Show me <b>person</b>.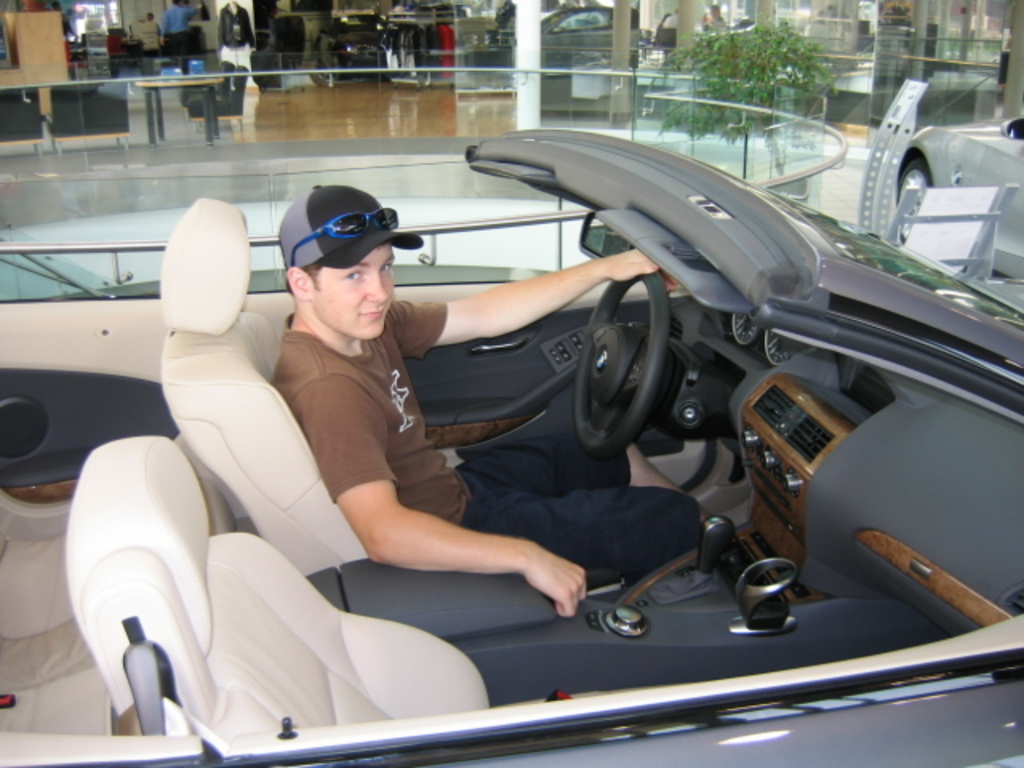
<b>person</b> is here: [left=267, top=181, right=691, bottom=622].
